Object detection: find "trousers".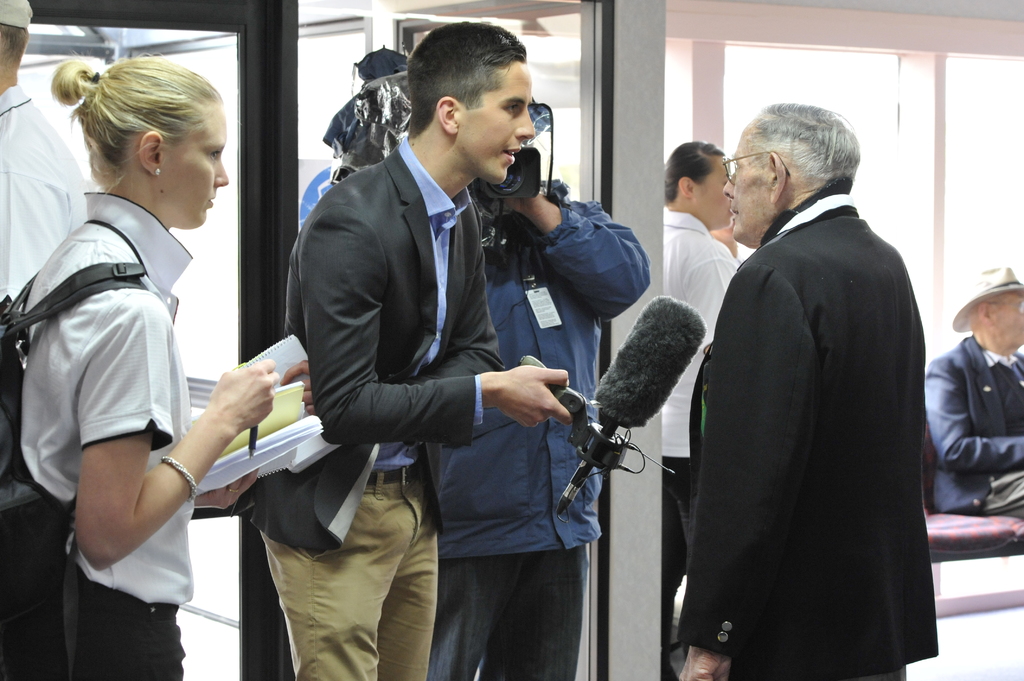
(x1=698, y1=195, x2=898, y2=680).
